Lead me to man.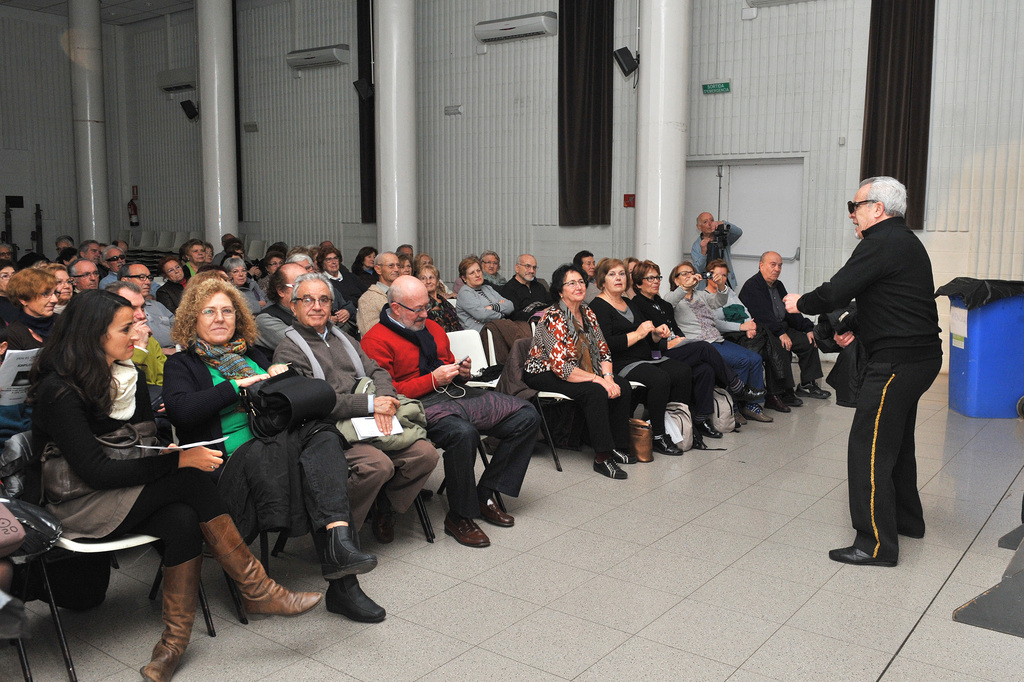
Lead to (67, 258, 100, 298).
